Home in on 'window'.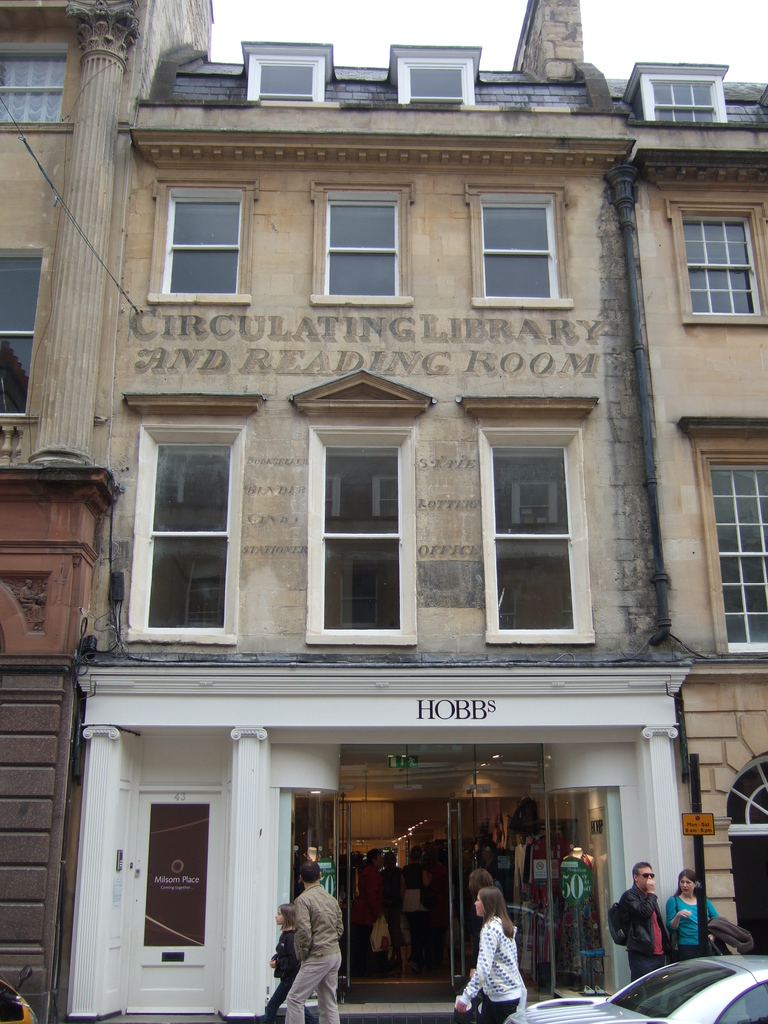
Homed in at Rect(464, 186, 574, 307).
